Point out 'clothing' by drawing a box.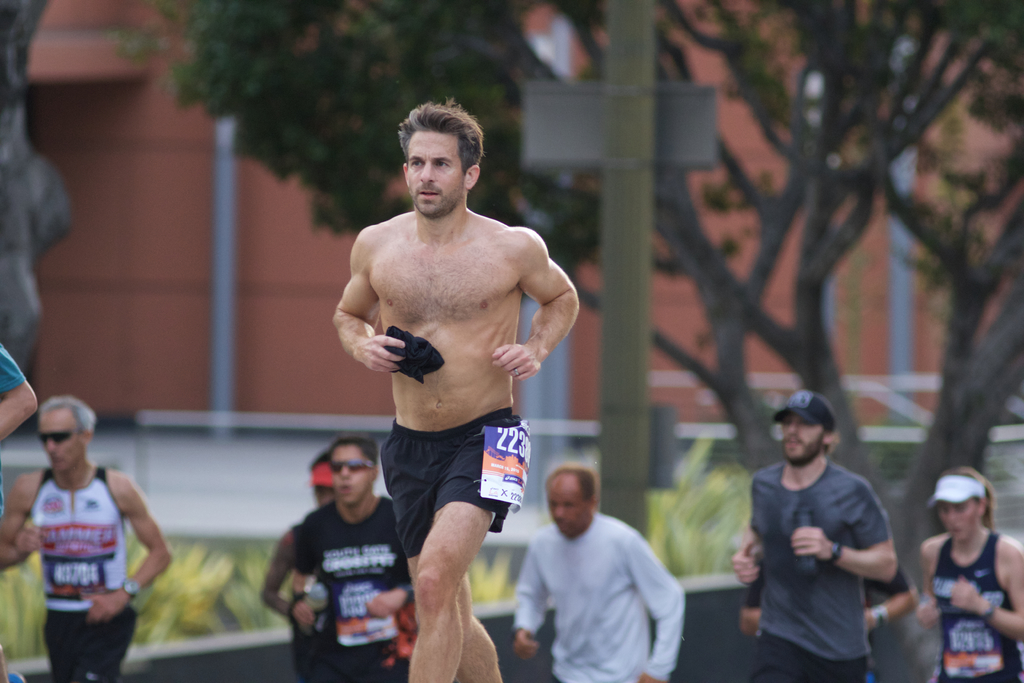
x1=269 y1=513 x2=417 y2=682.
